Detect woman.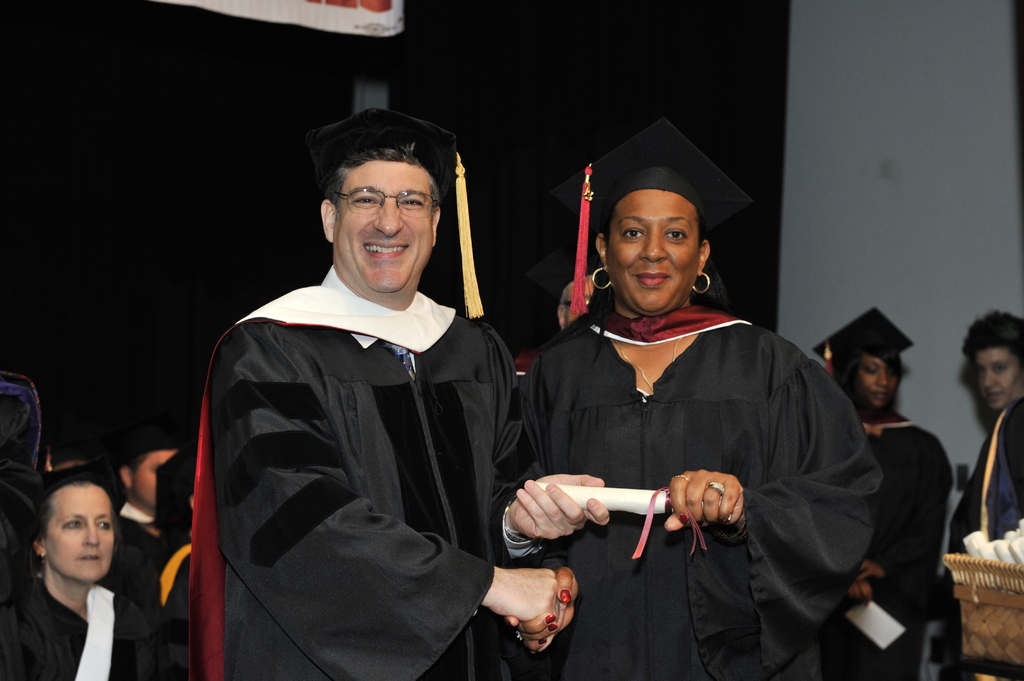
Detected at (810, 303, 957, 680).
